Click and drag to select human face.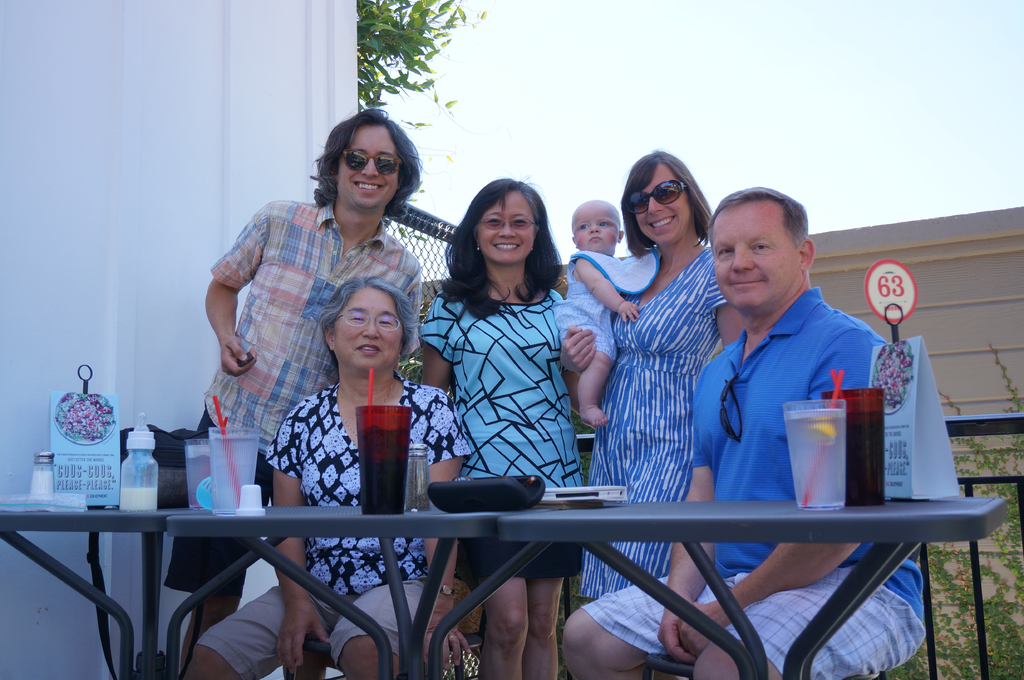
Selection: select_region(473, 188, 546, 262).
